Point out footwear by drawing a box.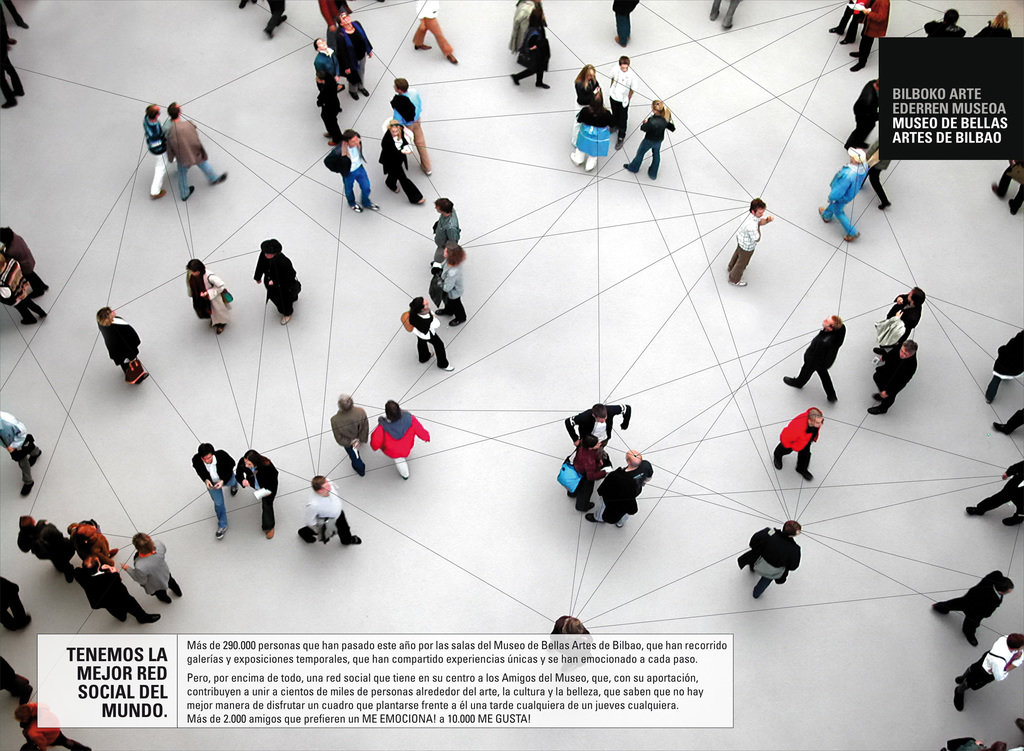
(17, 682, 33, 705).
